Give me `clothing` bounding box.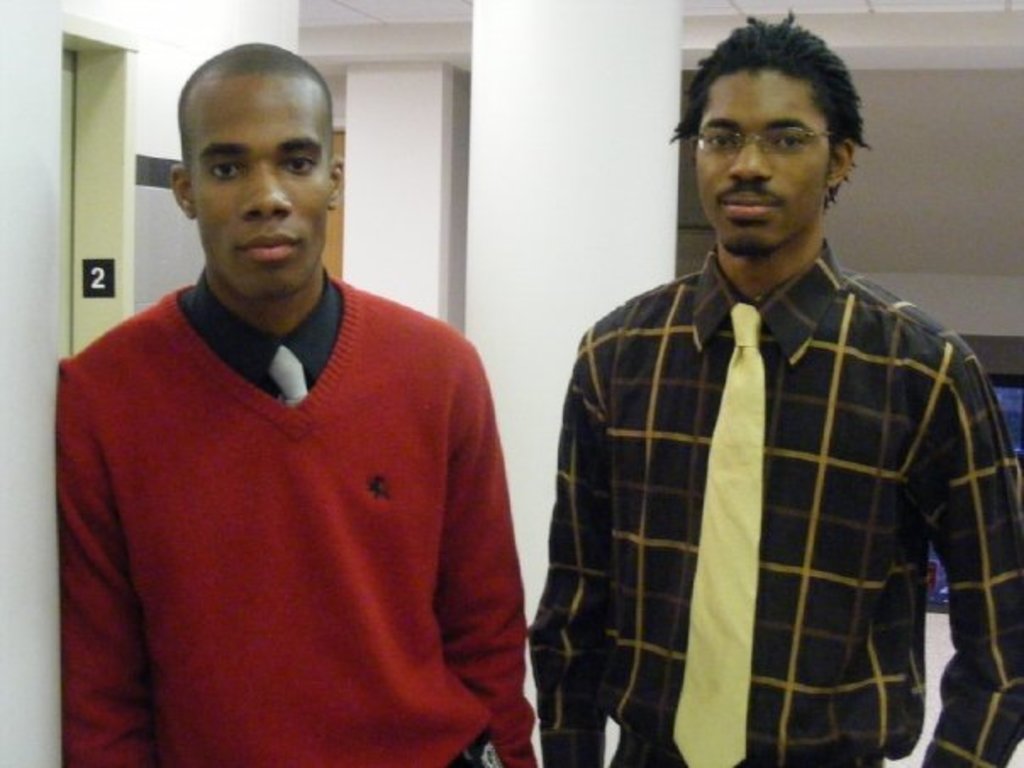
56,273,534,766.
